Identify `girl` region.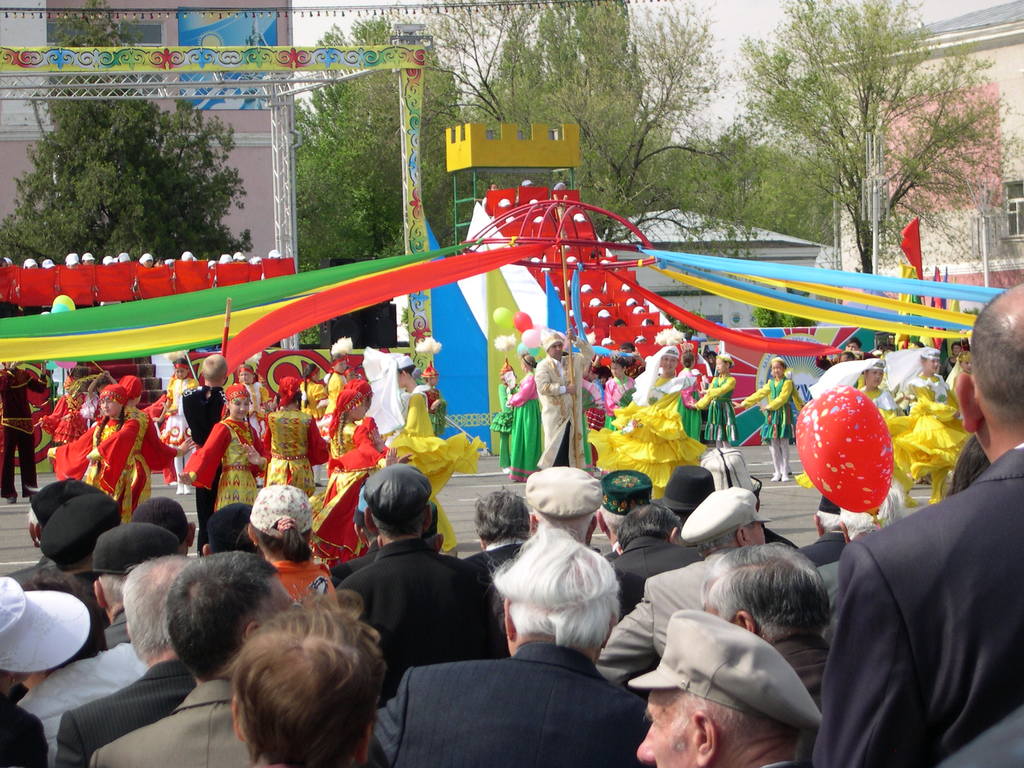
Region: box(602, 352, 640, 431).
